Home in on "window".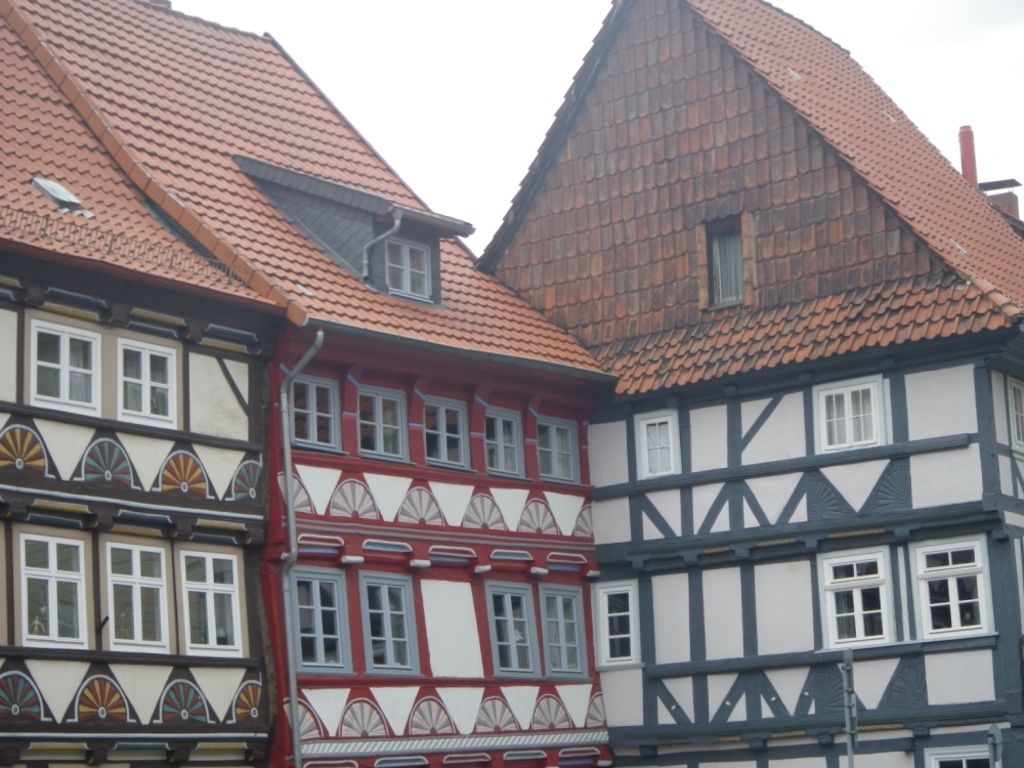
Homed in at box=[367, 583, 414, 667].
